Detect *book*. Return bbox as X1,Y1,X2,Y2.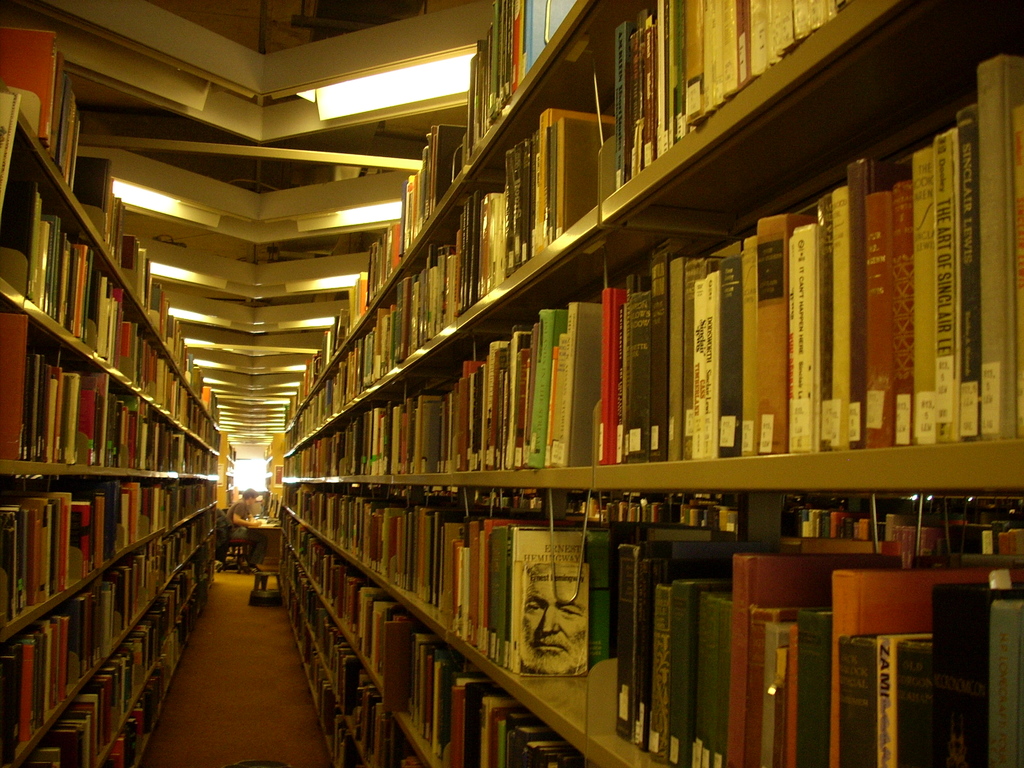
534,106,609,253.
